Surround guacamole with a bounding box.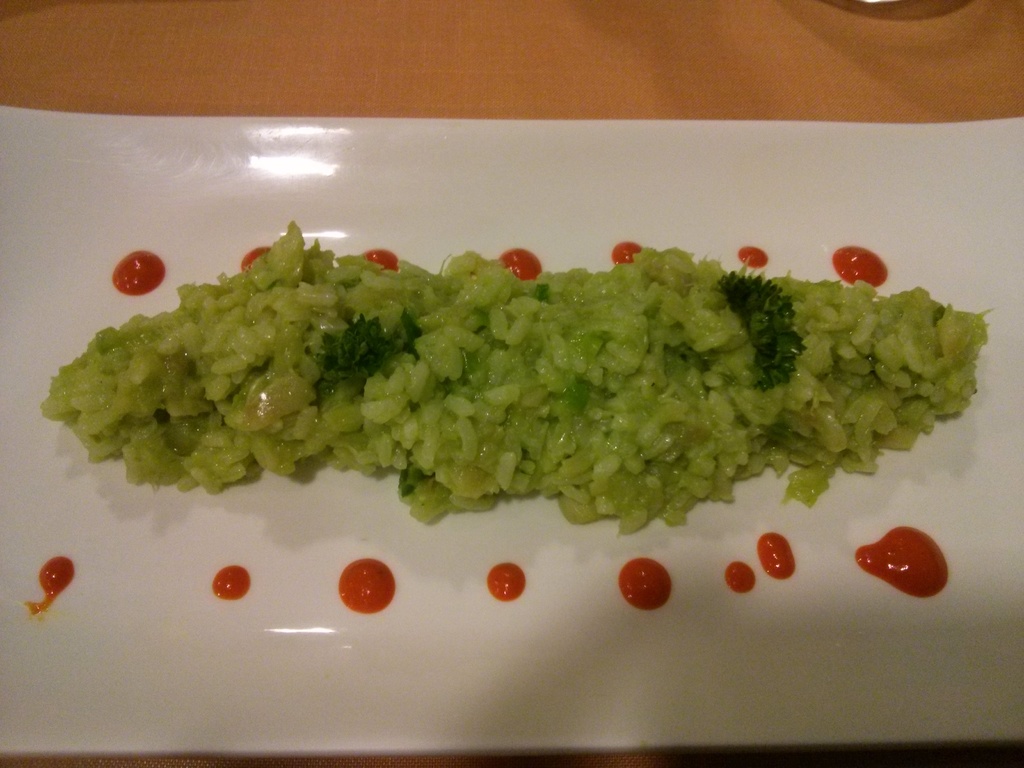
{"left": 29, "top": 213, "right": 1000, "bottom": 536}.
